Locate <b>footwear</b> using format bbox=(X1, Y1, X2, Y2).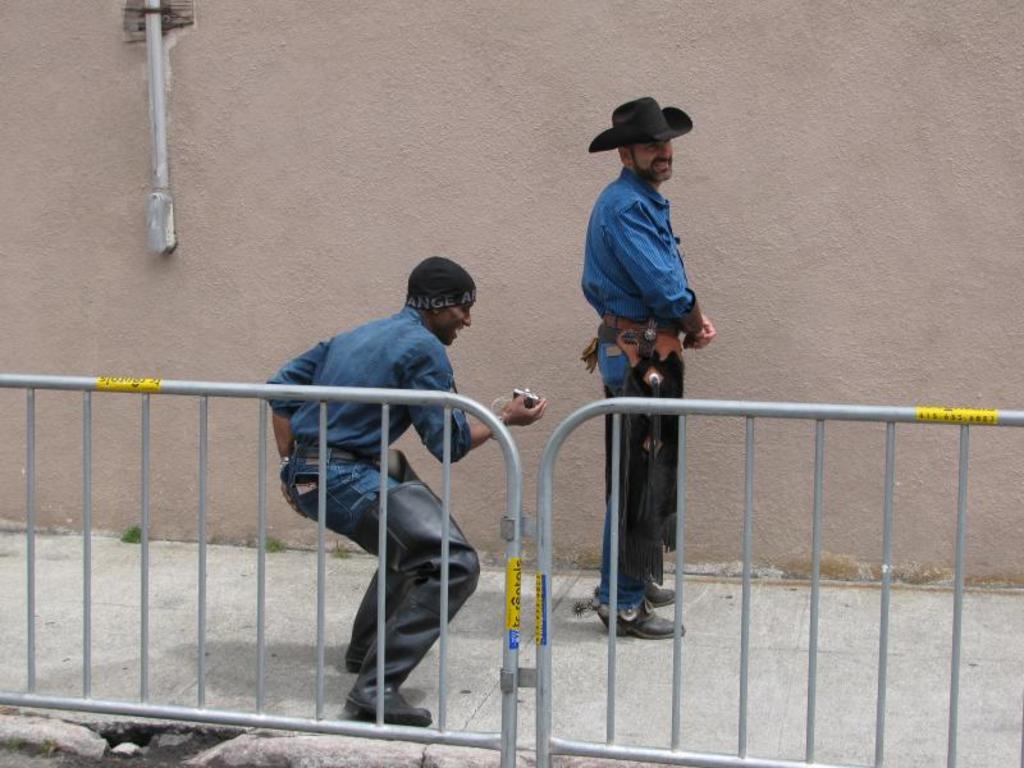
bbox=(596, 572, 675, 646).
